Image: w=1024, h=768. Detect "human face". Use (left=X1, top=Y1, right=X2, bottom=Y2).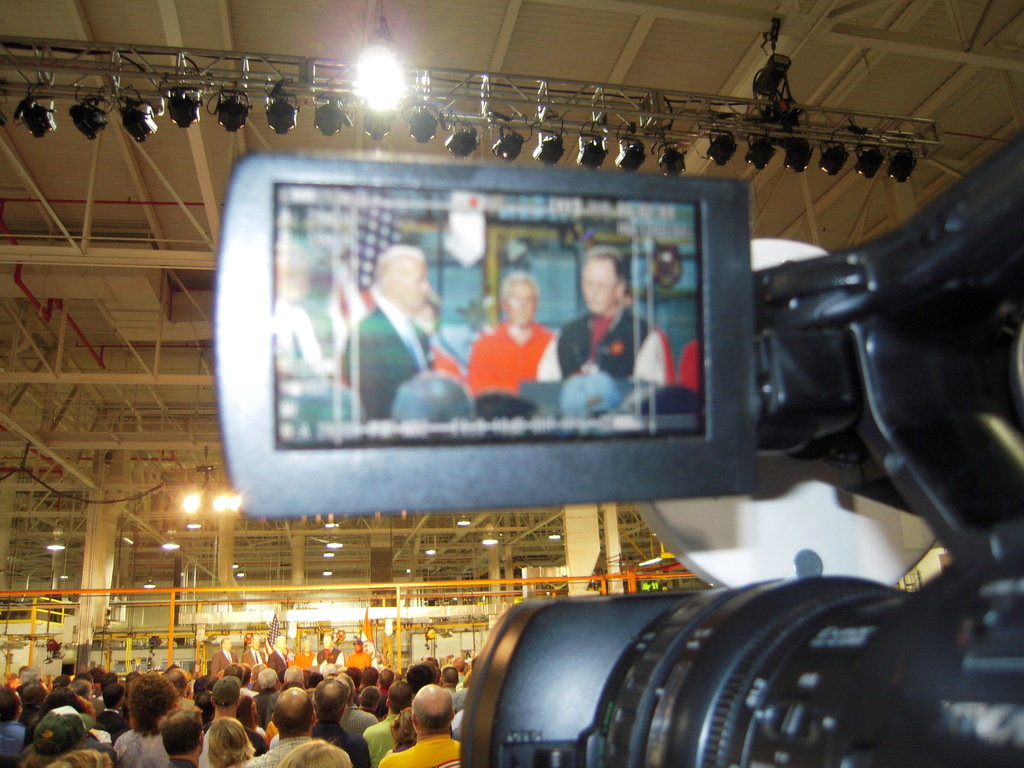
(left=498, top=278, right=540, bottom=327).
